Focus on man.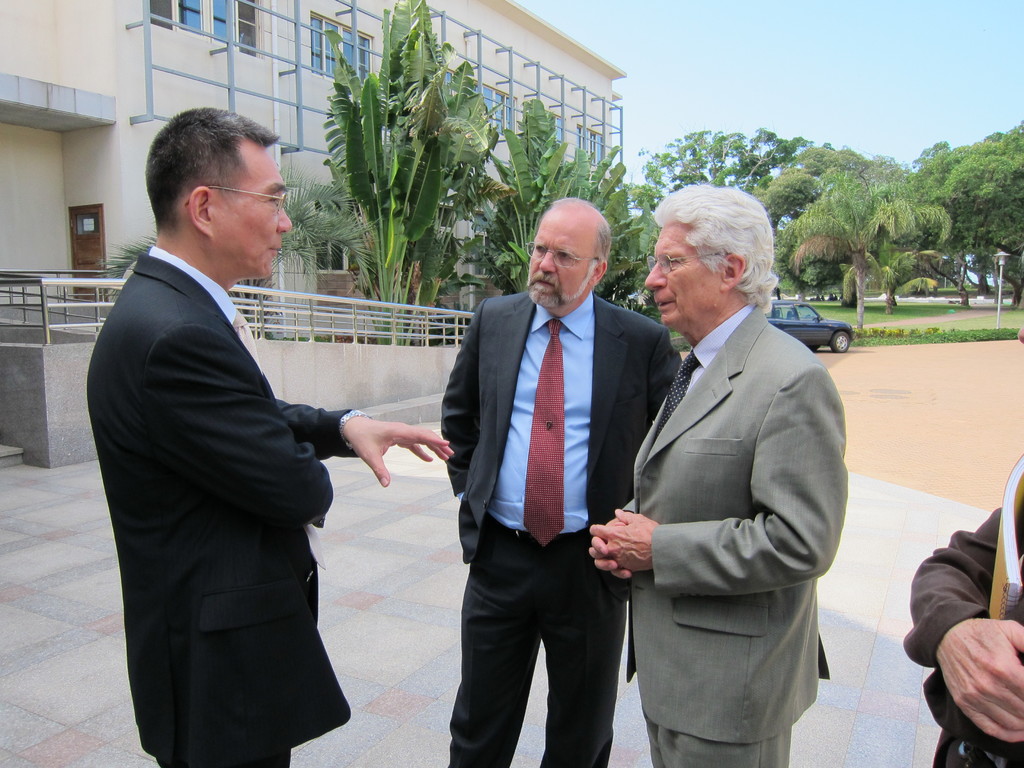
Focused at pyautogui.locateOnScreen(596, 127, 855, 767).
